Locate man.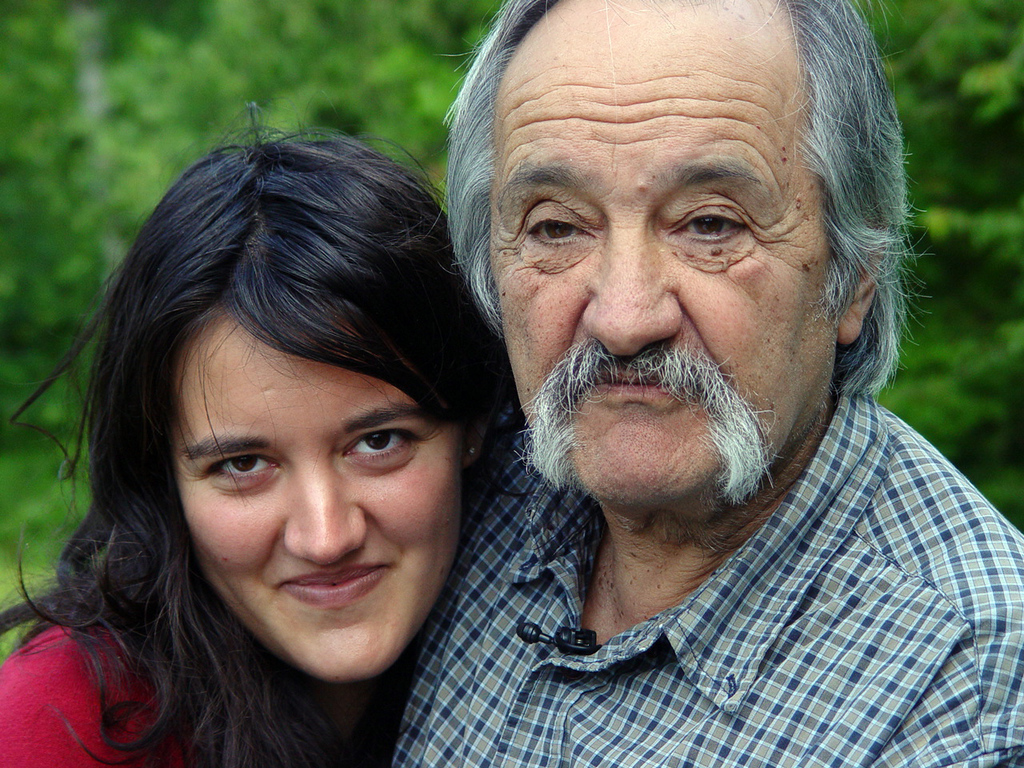
Bounding box: <region>386, 2, 1023, 767</region>.
